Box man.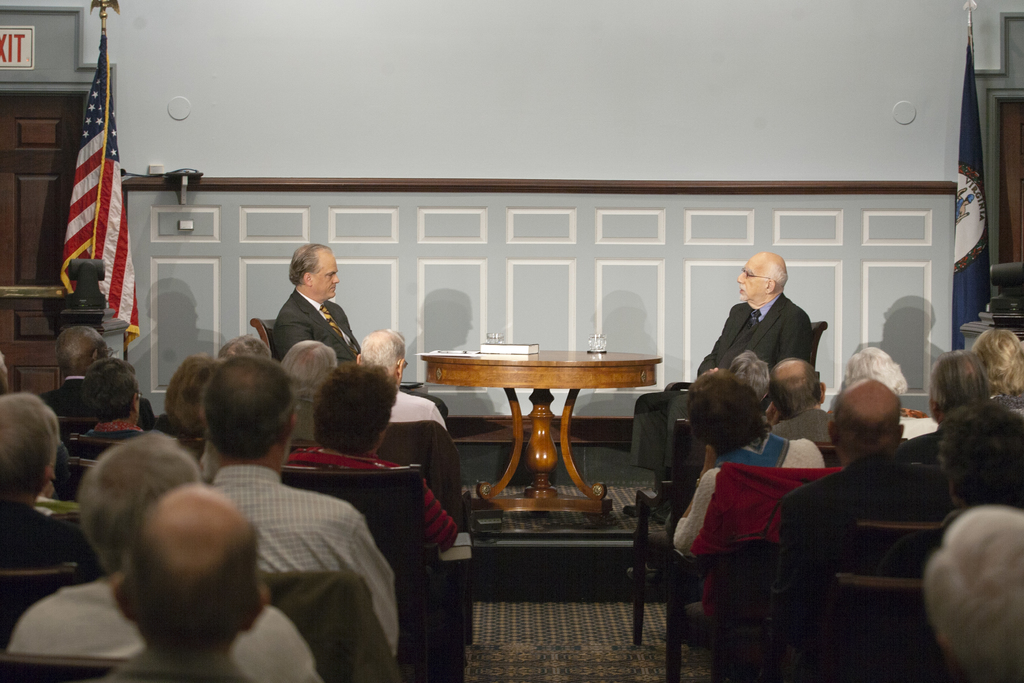
<box>929,507,1023,682</box>.
